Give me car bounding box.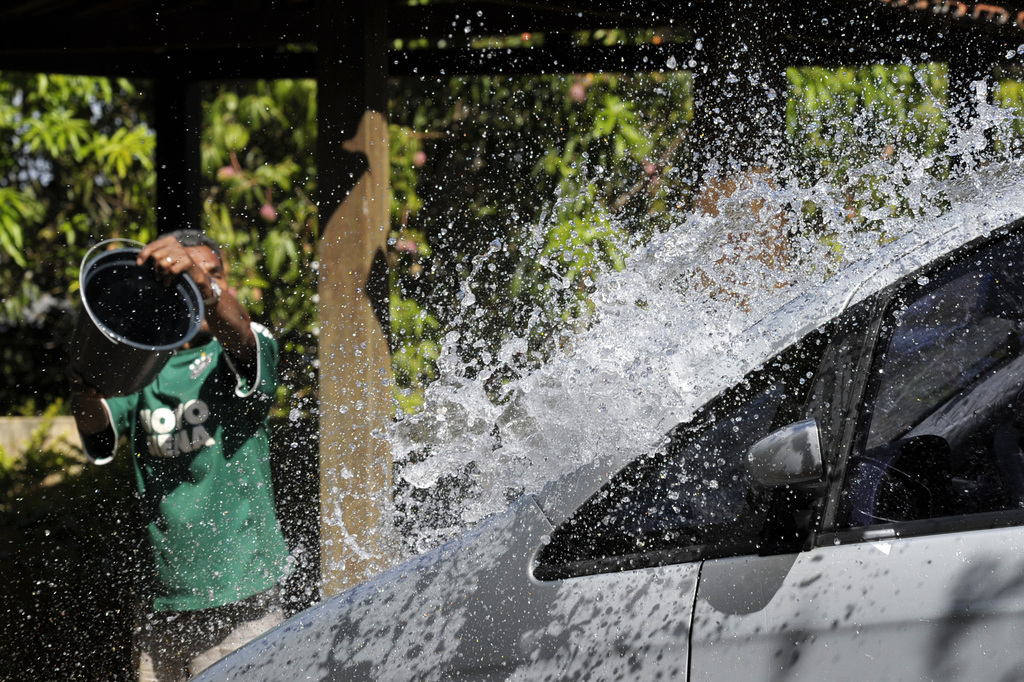
(187,197,1023,681).
